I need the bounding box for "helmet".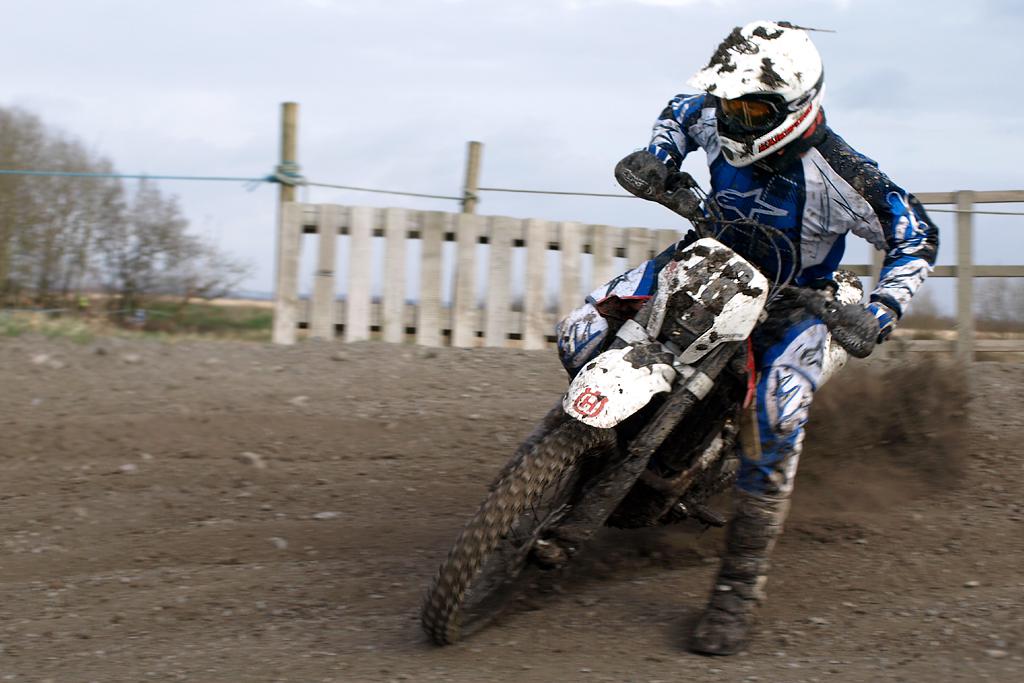
Here it is: [682, 21, 827, 173].
